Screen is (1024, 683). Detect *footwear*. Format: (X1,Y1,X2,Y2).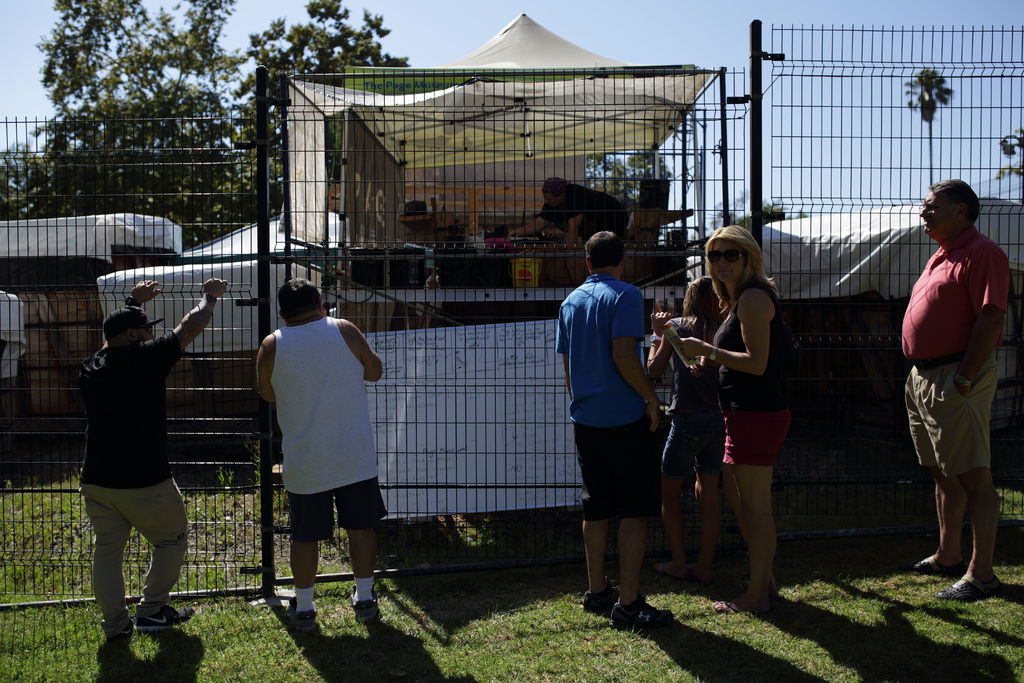
(139,599,191,633).
